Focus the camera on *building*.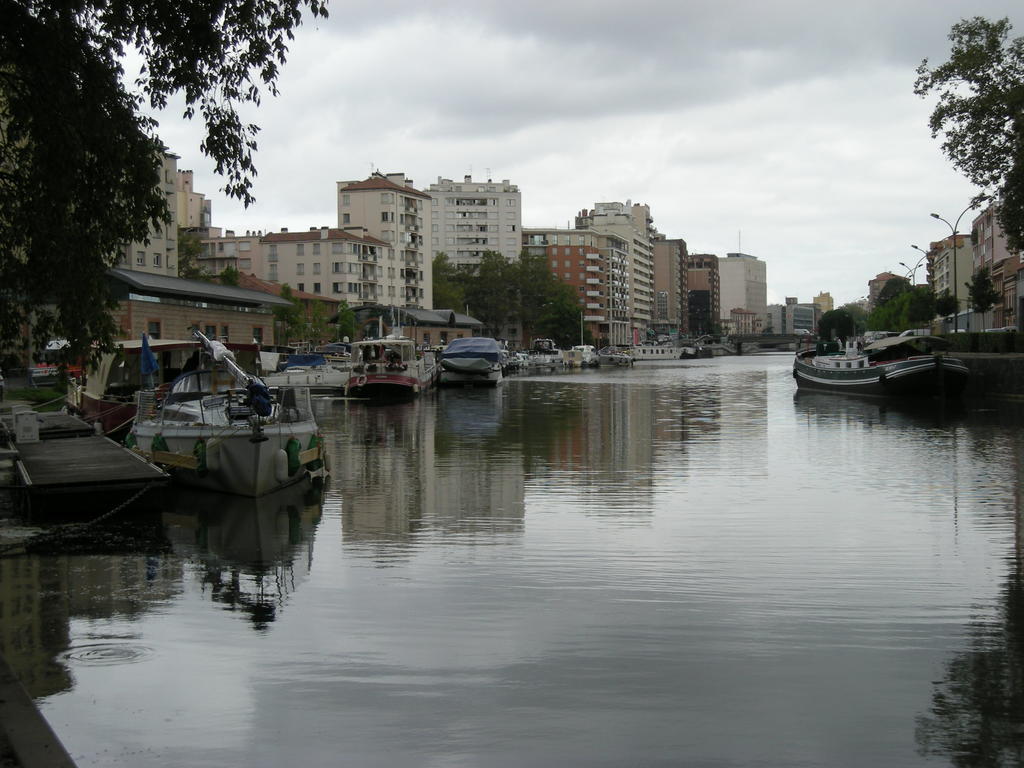
Focus region: (x1=864, y1=269, x2=910, y2=322).
